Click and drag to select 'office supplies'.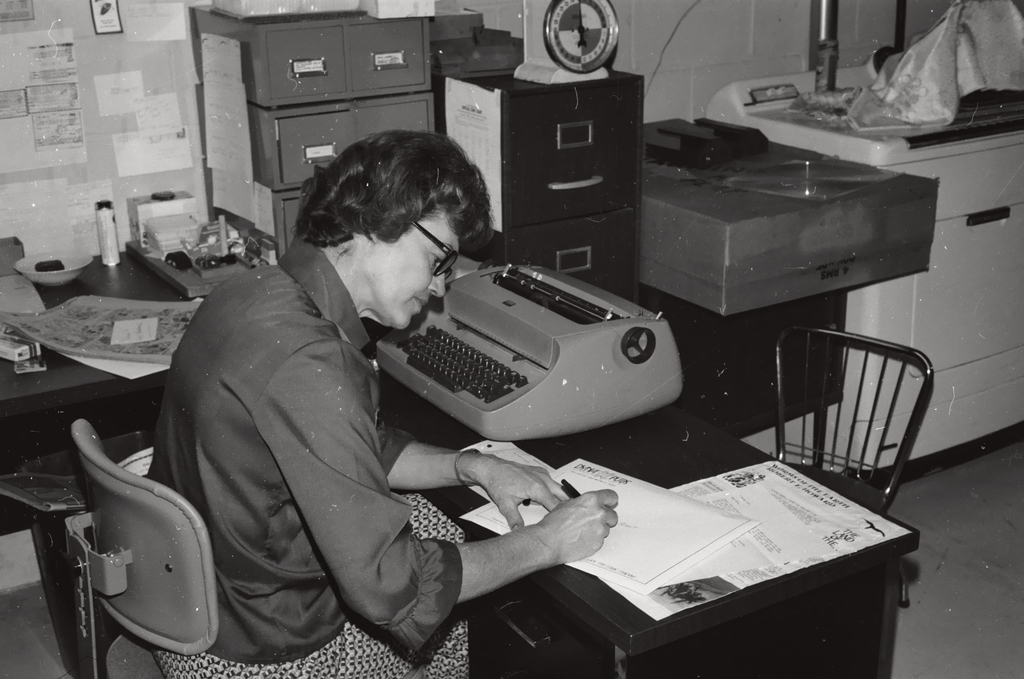
Selection: (3,327,56,374).
